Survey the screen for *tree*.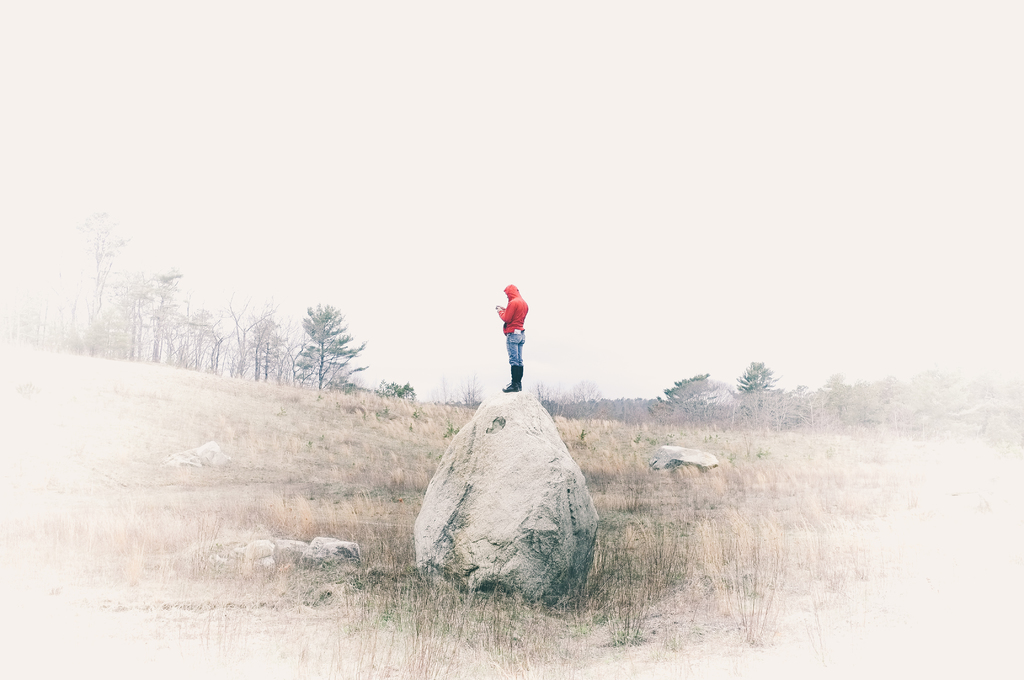
Survey found: <region>284, 300, 355, 397</region>.
